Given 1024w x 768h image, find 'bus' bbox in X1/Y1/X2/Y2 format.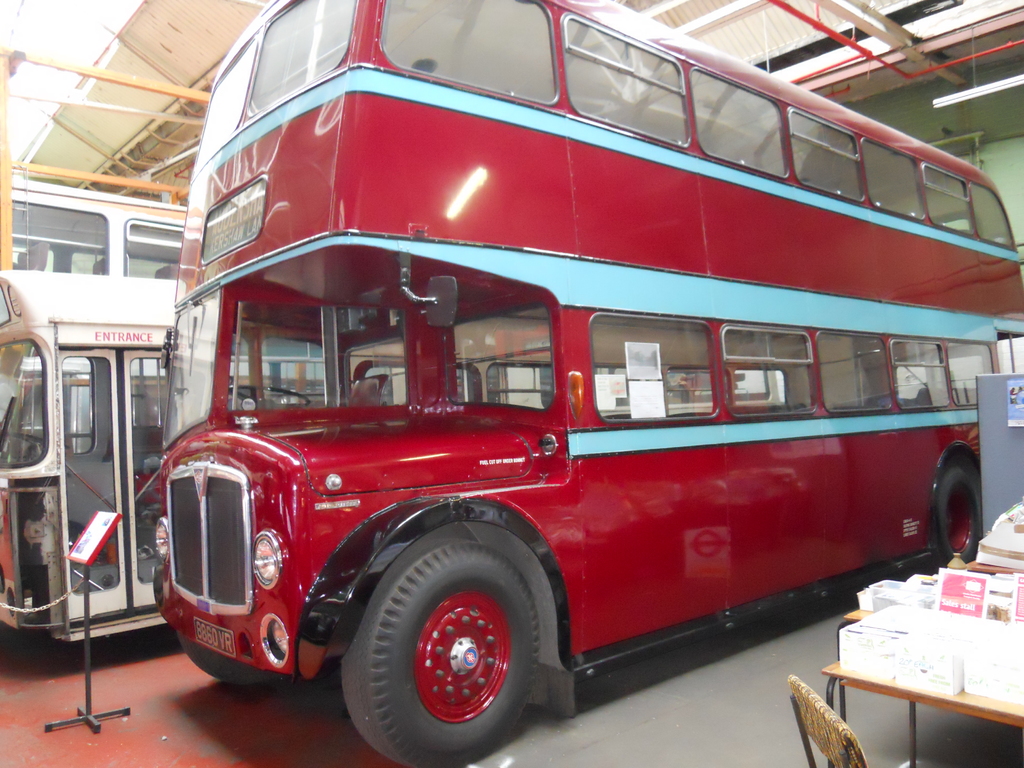
1/271/779/645.
